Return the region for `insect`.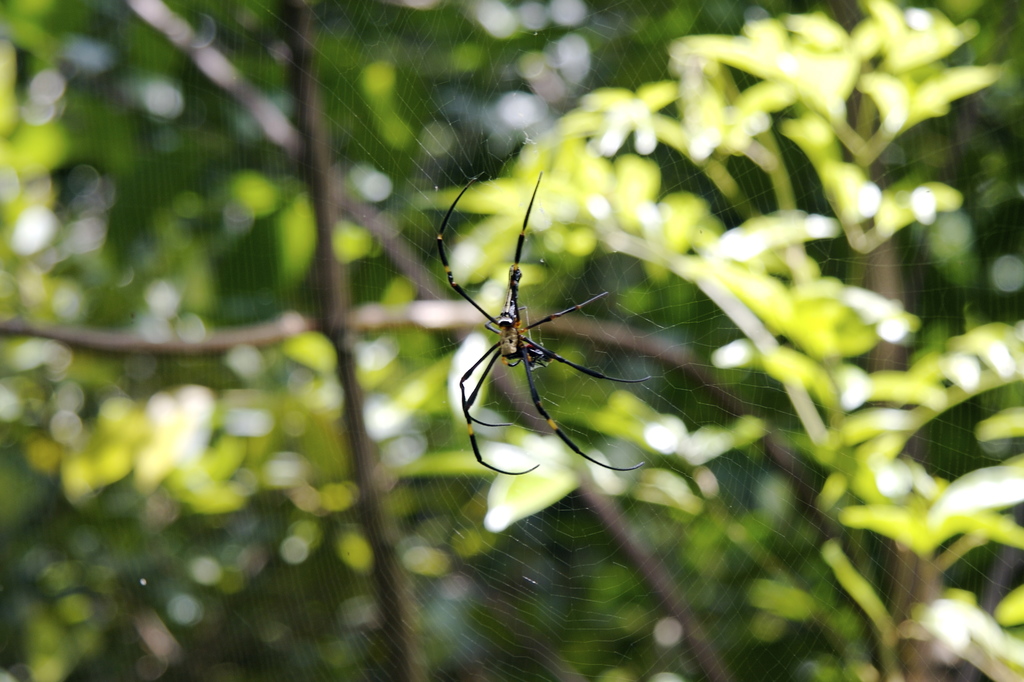
rect(431, 174, 652, 477).
